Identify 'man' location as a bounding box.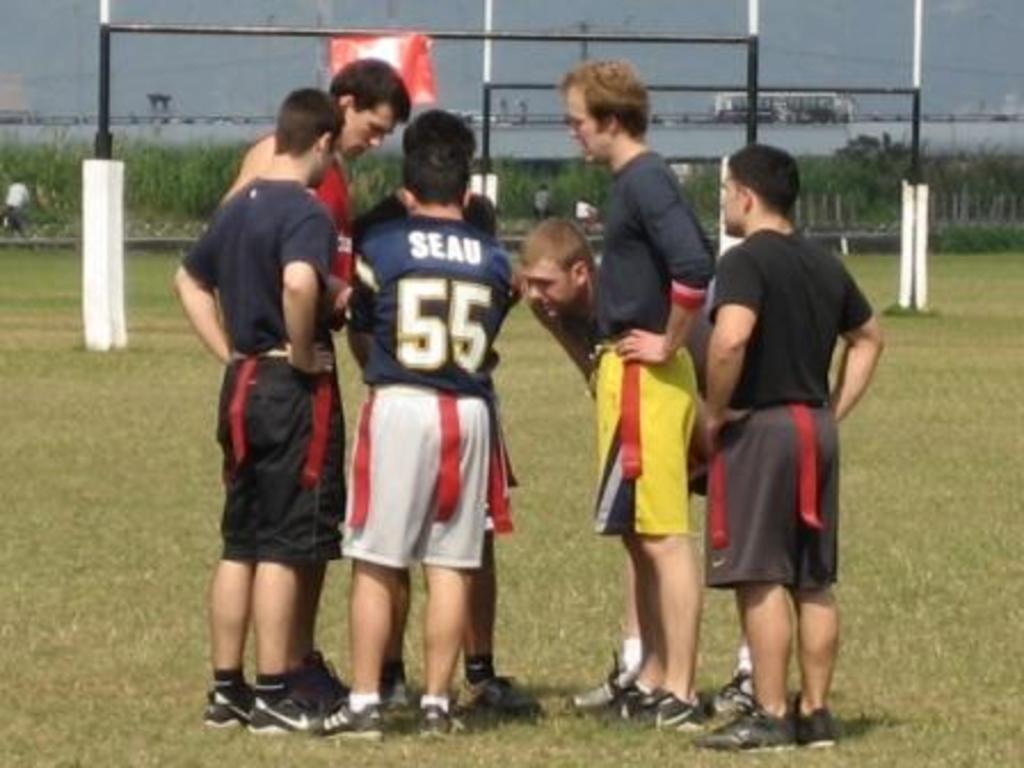
<region>215, 53, 416, 715</region>.
